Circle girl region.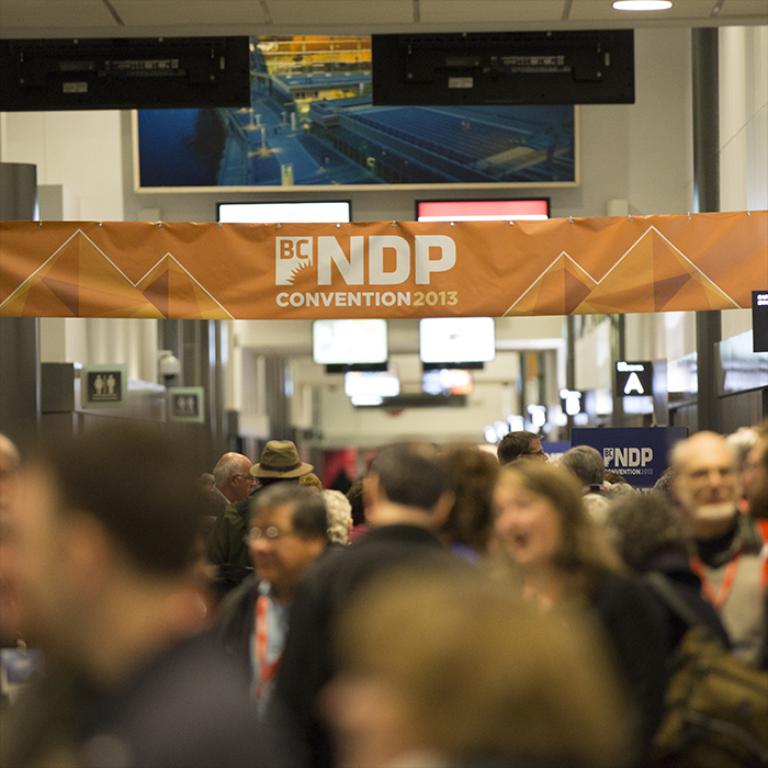
Region: crop(486, 452, 673, 741).
